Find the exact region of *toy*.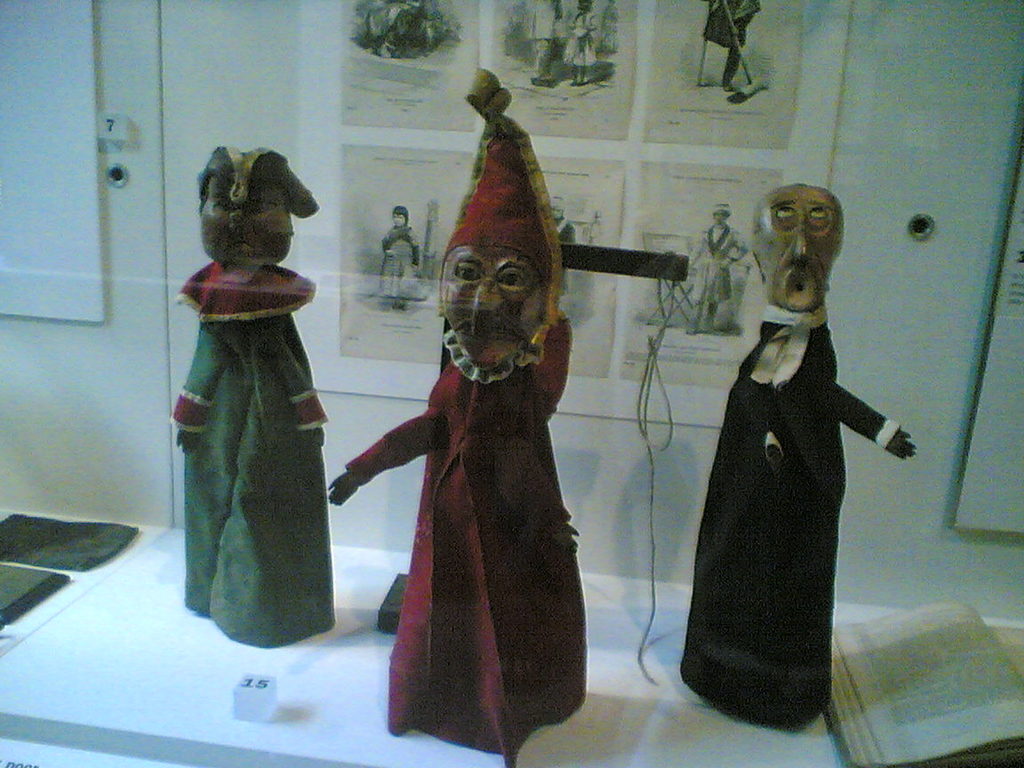
Exact region: (left=573, top=0, right=600, bottom=94).
